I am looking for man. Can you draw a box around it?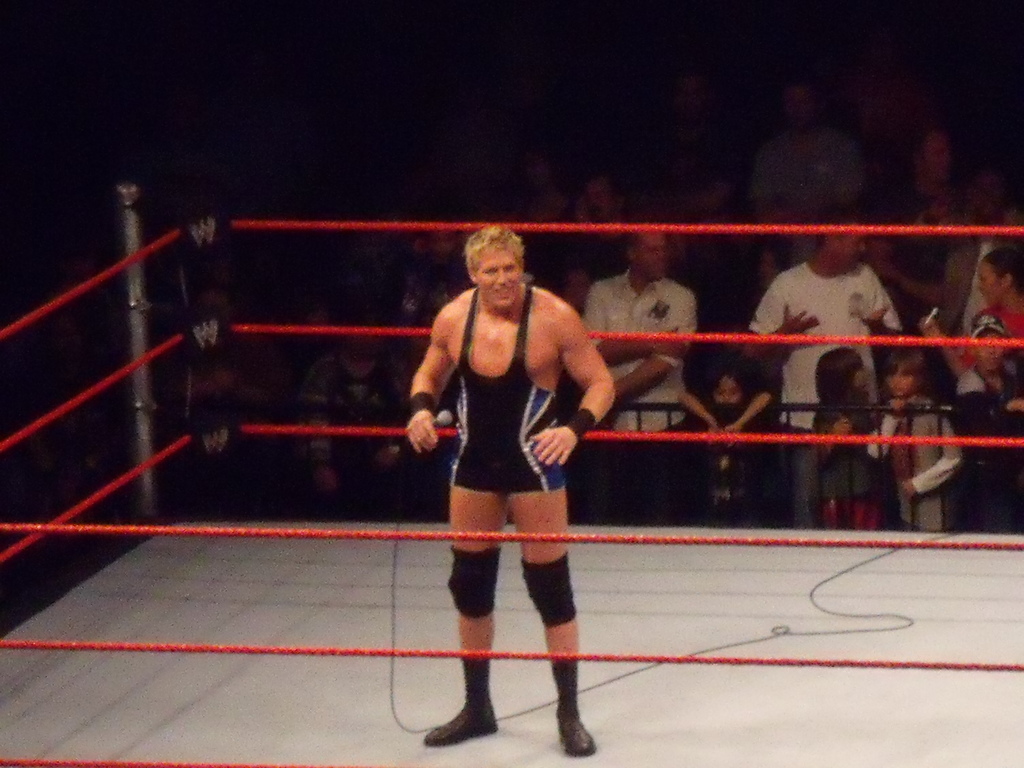
Sure, the bounding box is Rect(378, 240, 609, 748).
